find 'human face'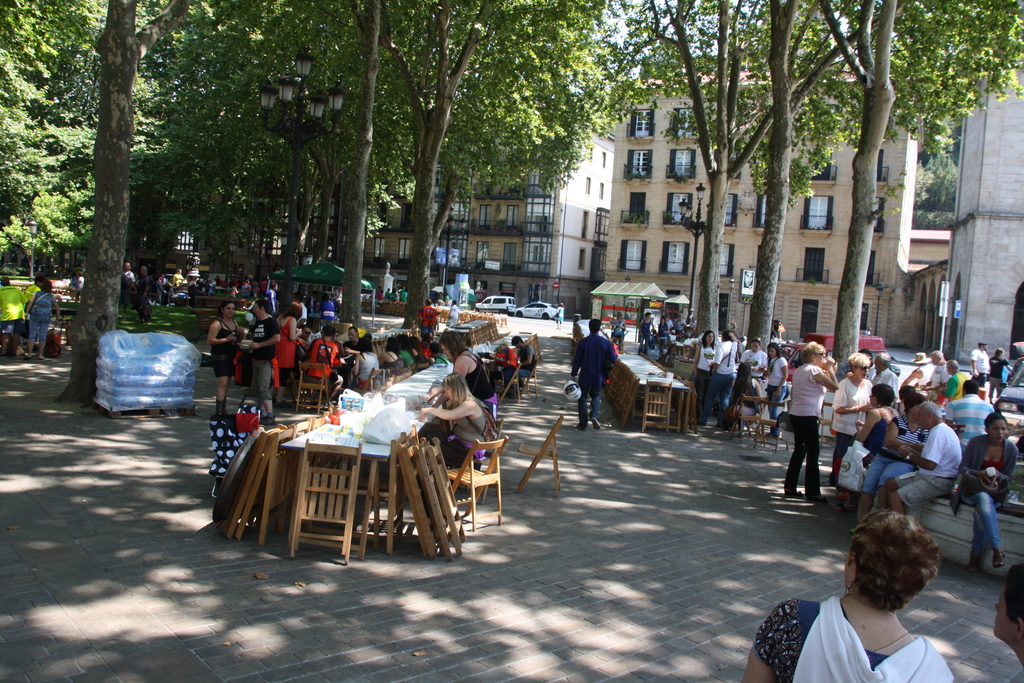
detection(856, 362, 870, 381)
